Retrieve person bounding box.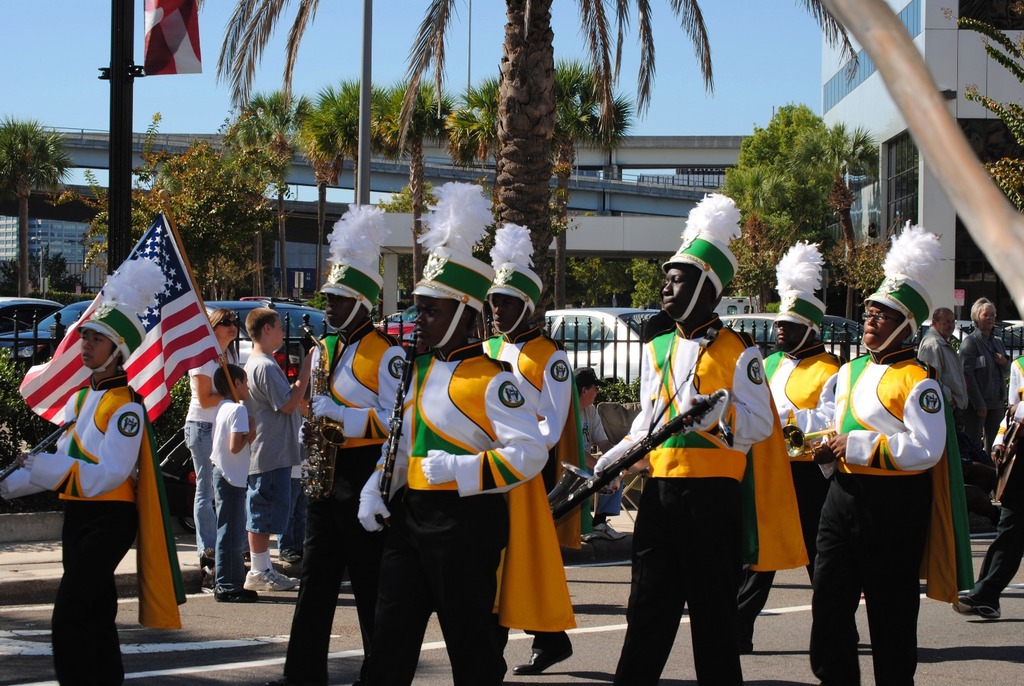
Bounding box: [240,306,315,592].
